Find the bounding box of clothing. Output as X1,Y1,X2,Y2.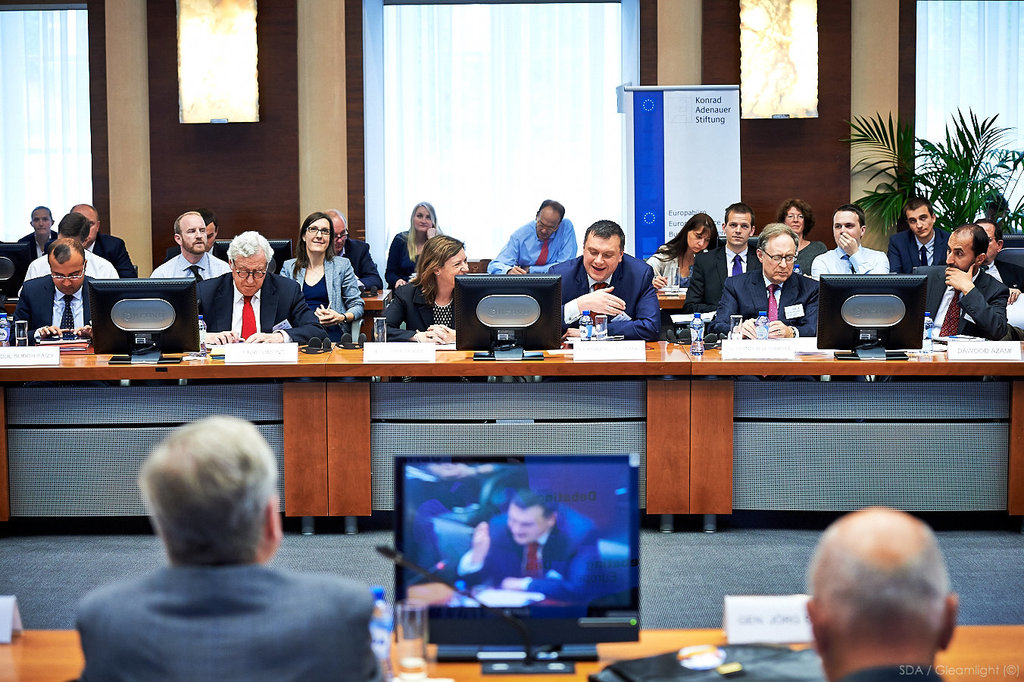
30,249,114,283.
